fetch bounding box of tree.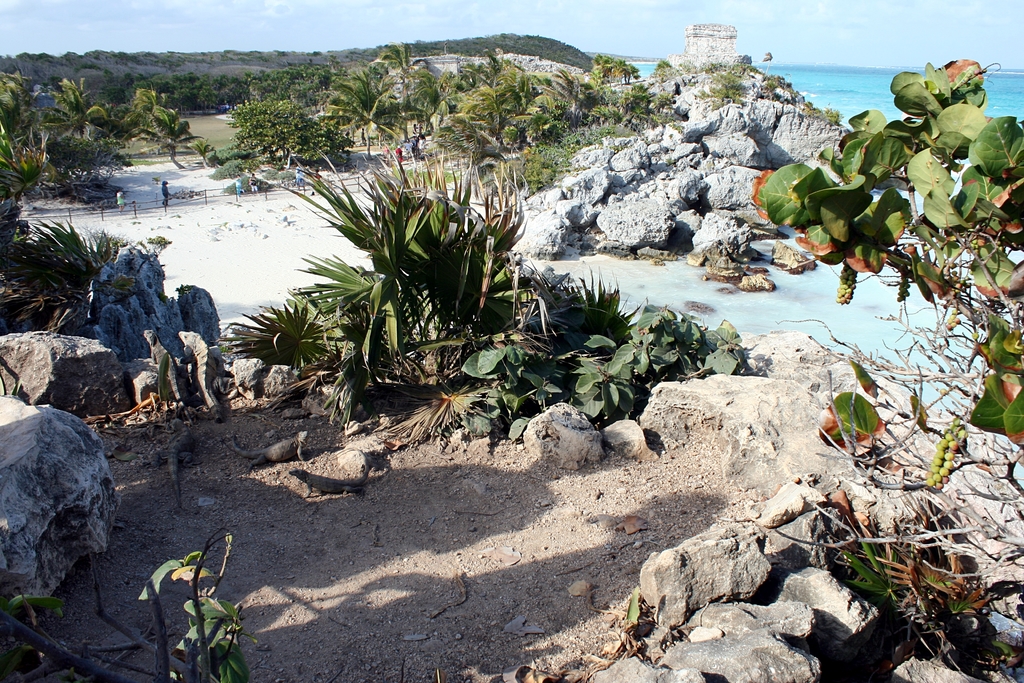
Bbox: Rect(746, 59, 1023, 607).
